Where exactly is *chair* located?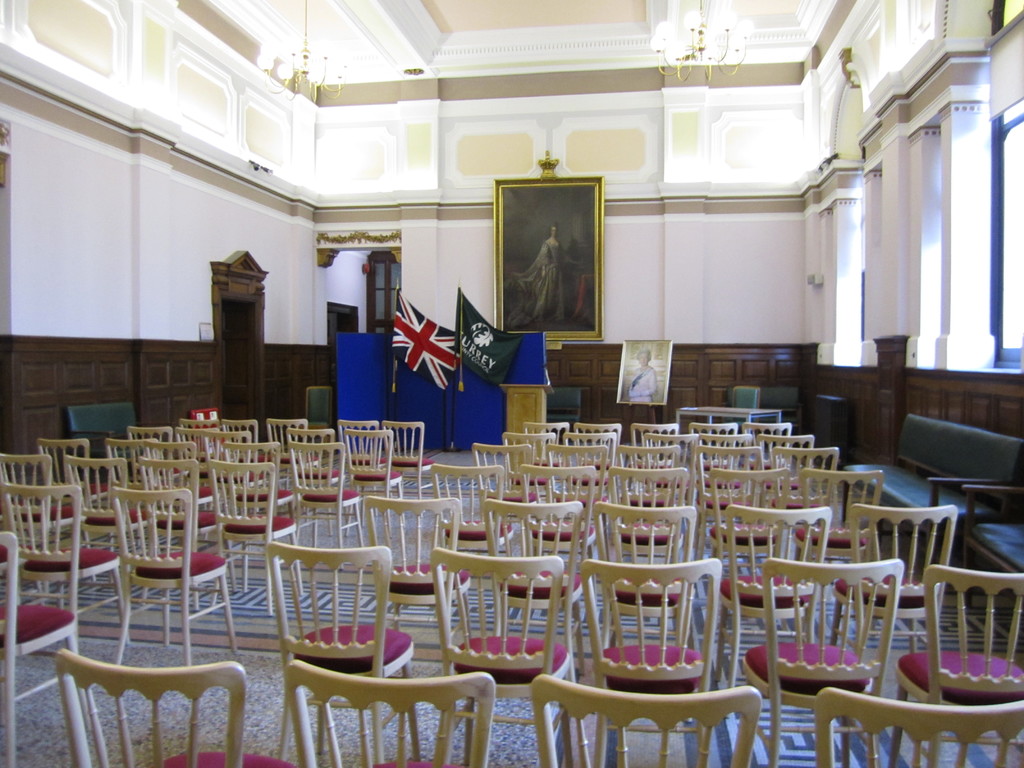
Its bounding box is <region>302, 389, 346, 429</region>.
